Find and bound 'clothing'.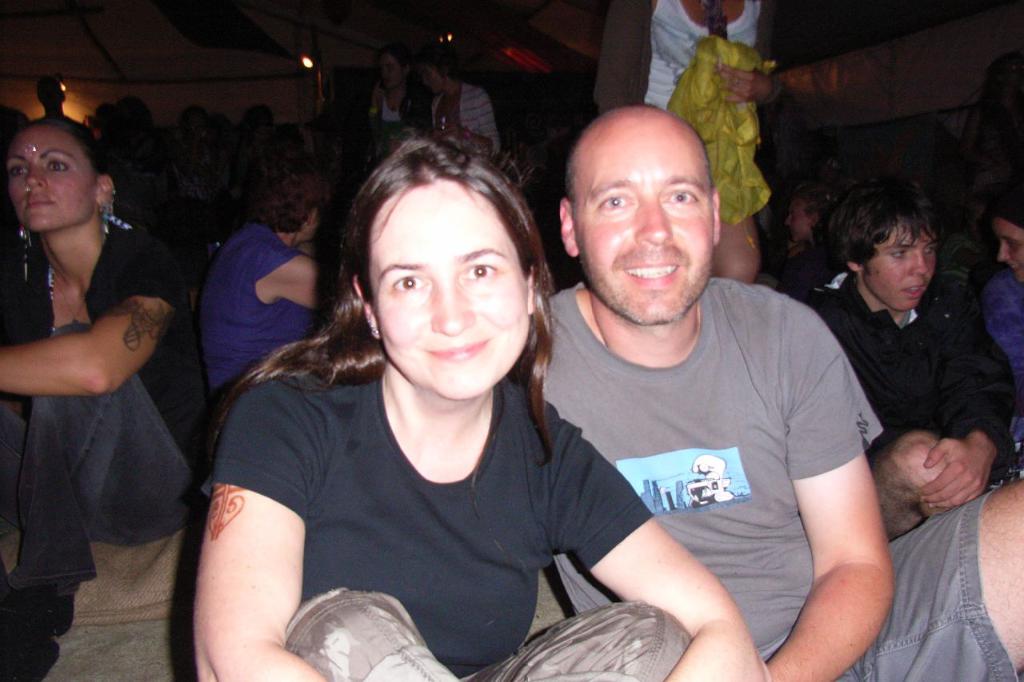
Bound: BBox(654, 0, 766, 233).
